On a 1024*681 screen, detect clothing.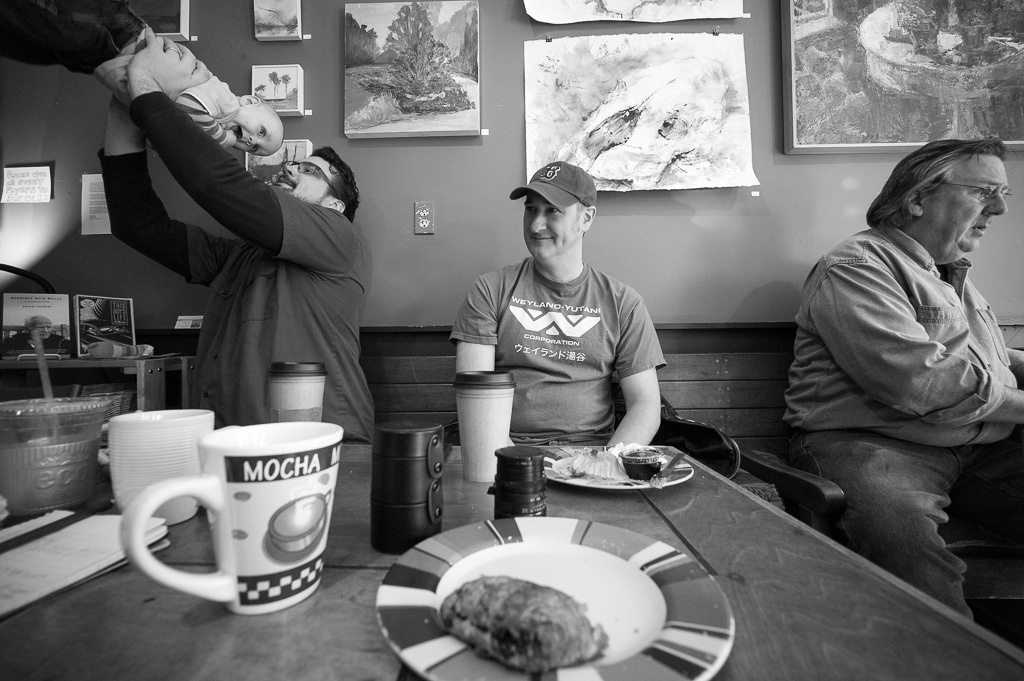
bbox=[780, 223, 1023, 623].
